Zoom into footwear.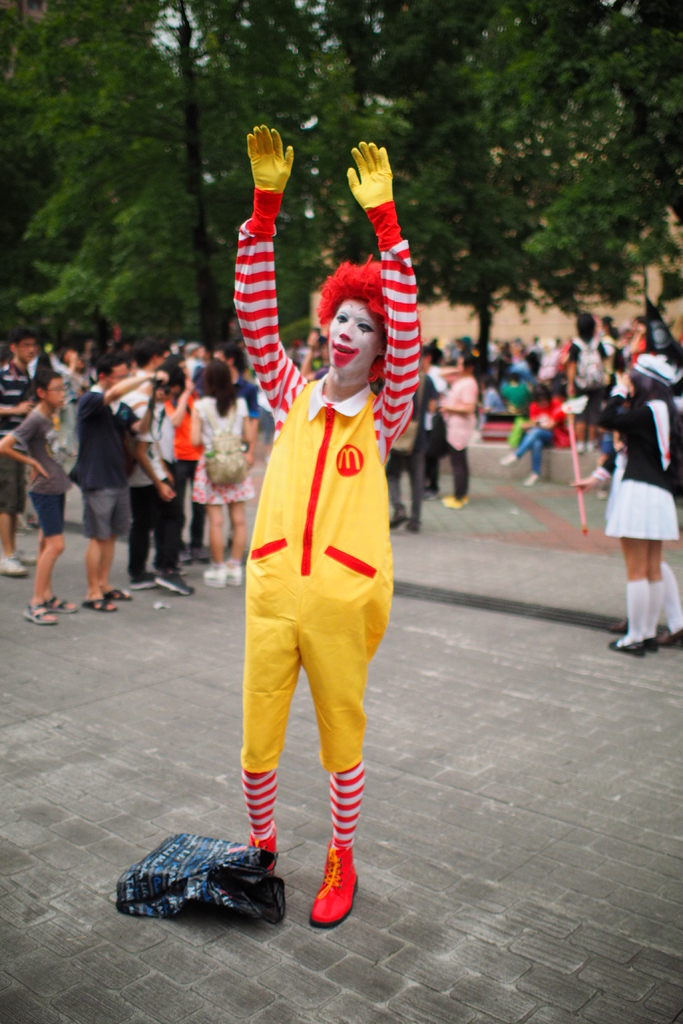
Zoom target: (left=608, top=636, right=654, bottom=657).
